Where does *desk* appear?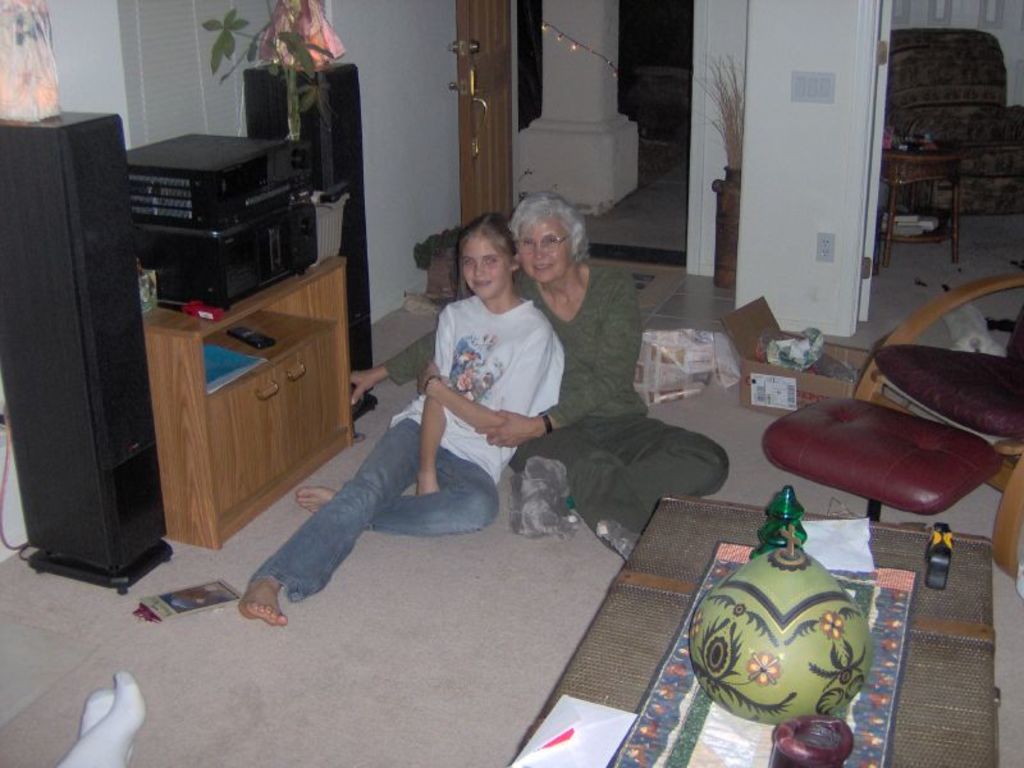
Appears at BBox(159, 244, 986, 654).
